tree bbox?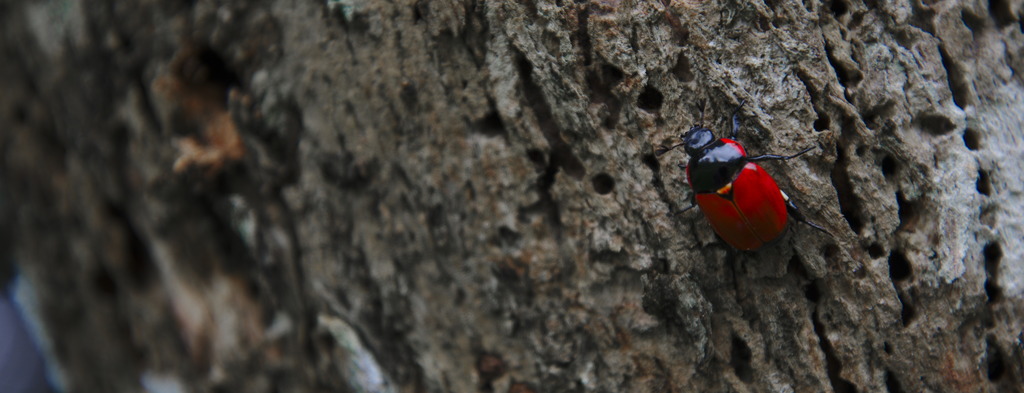
<bbox>0, 0, 1023, 392</bbox>
